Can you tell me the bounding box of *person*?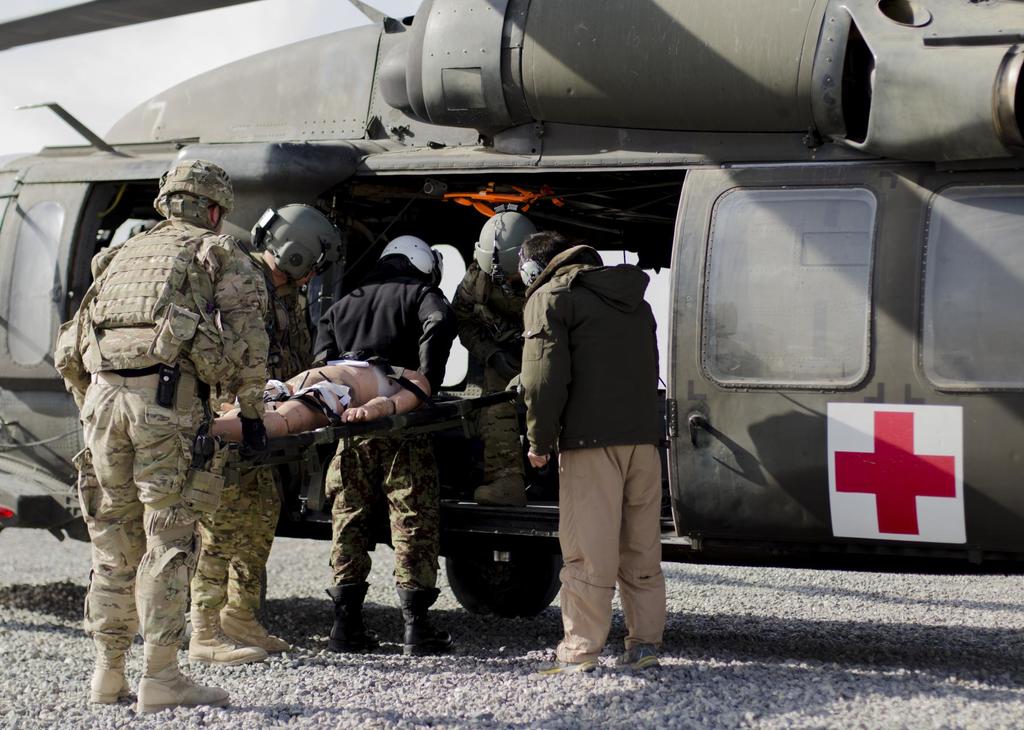
locate(185, 203, 338, 660).
